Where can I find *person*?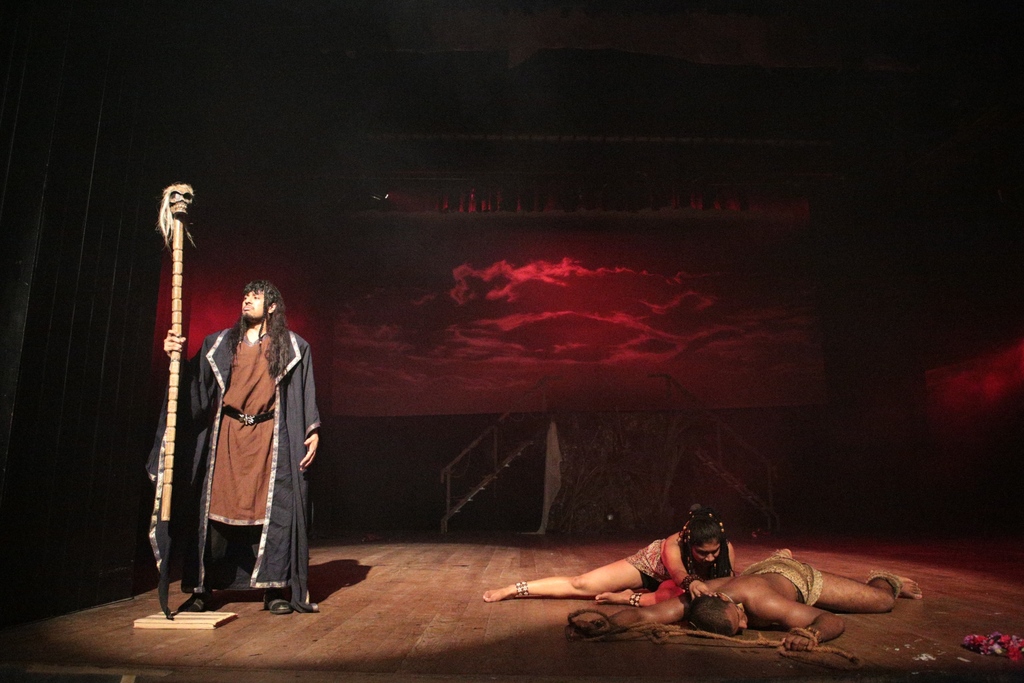
You can find it at (x1=567, y1=549, x2=923, y2=648).
